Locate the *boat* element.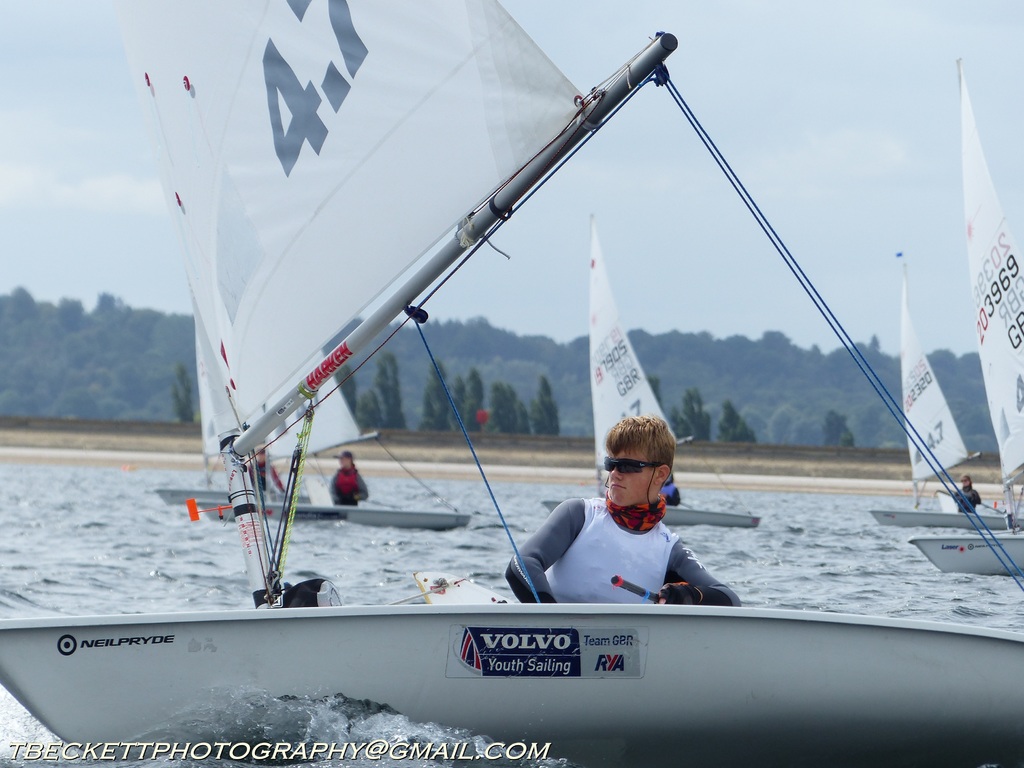
Element bbox: crop(544, 209, 765, 535).
